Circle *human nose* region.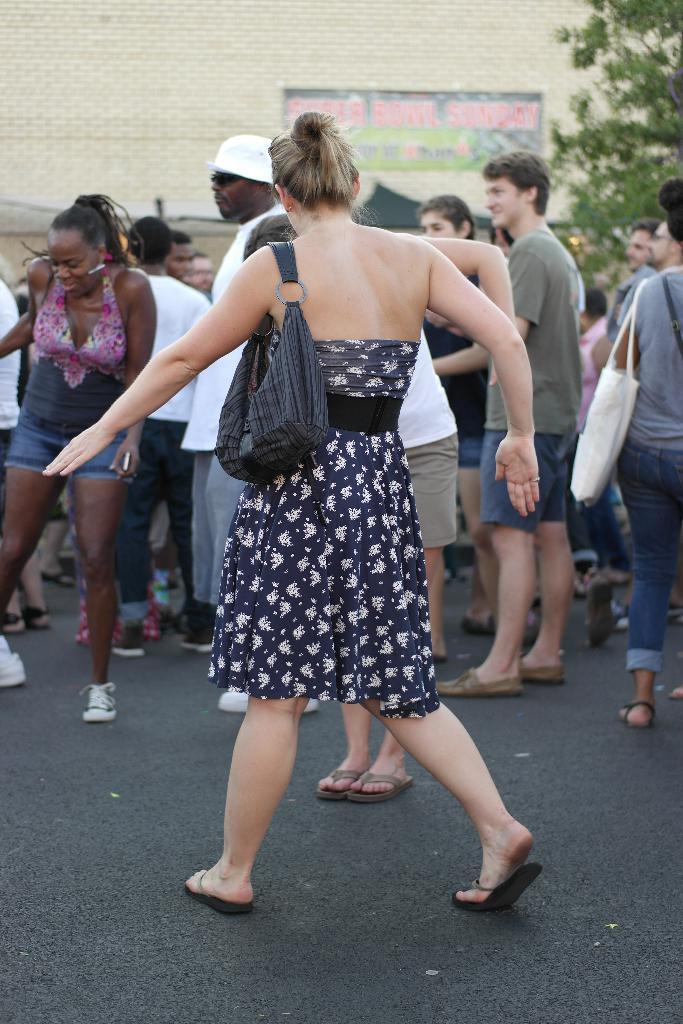
Region: (59, 263, 71, 282).
